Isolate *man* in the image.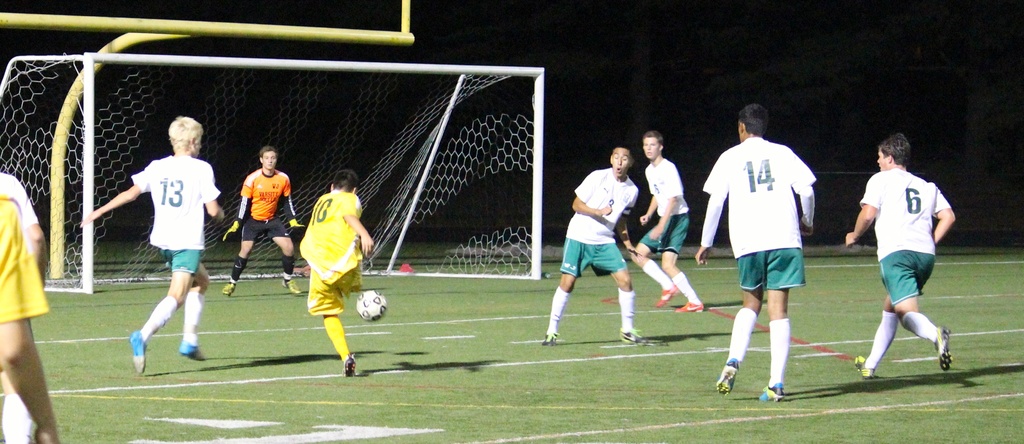
Isolated region: (220,147,307,292).
